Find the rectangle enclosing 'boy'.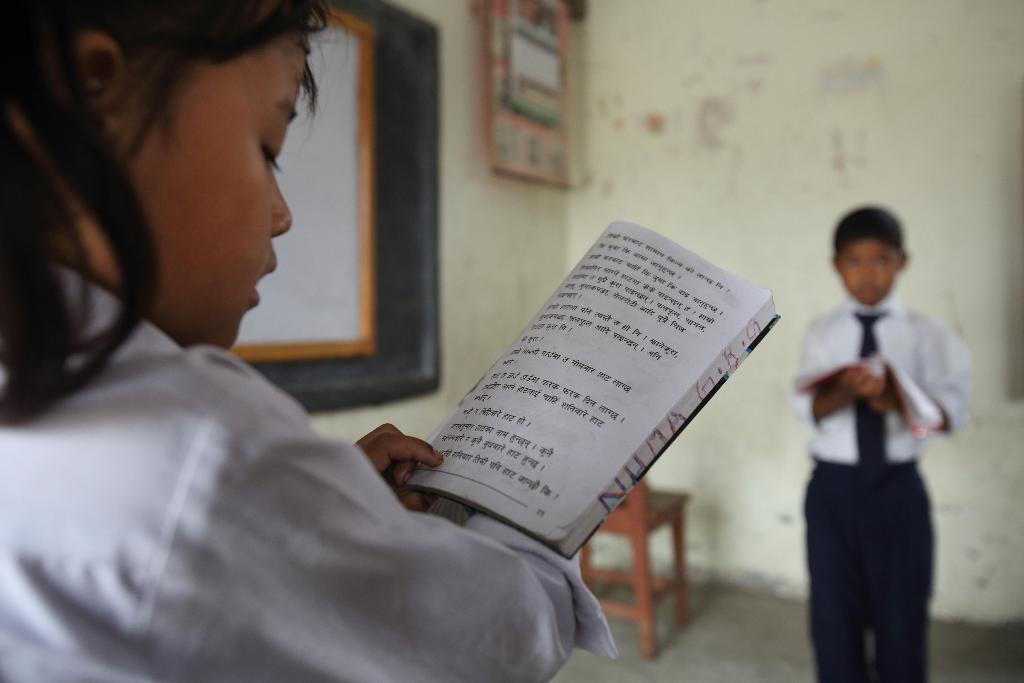
bbox=(792, 204, 972, 682).
